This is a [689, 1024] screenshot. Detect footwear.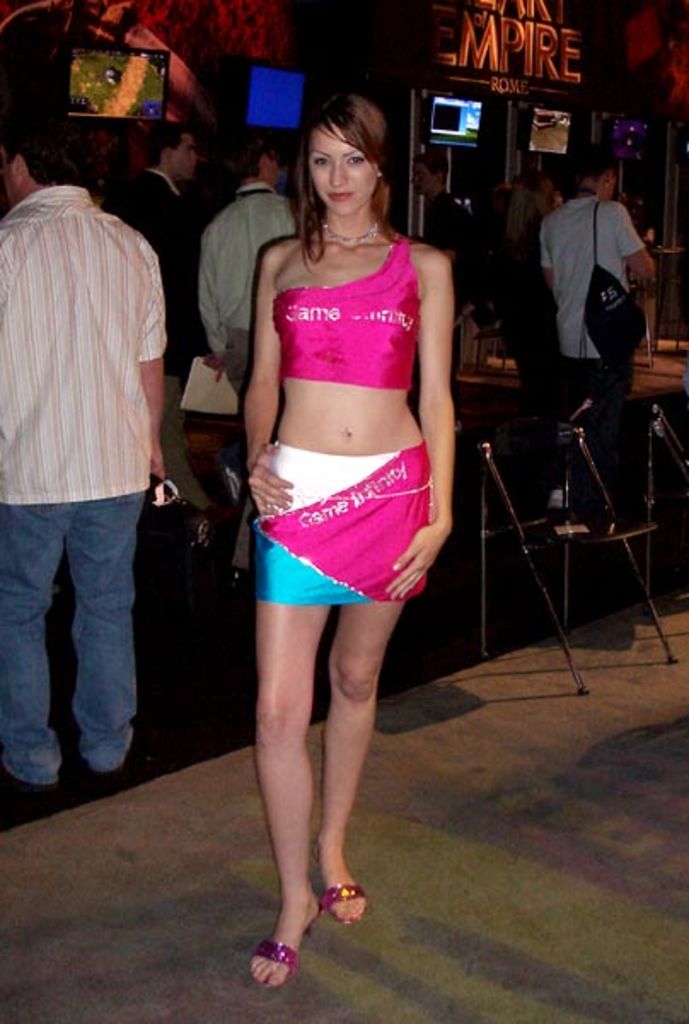
bbox=(247, 918, 312, 995).
